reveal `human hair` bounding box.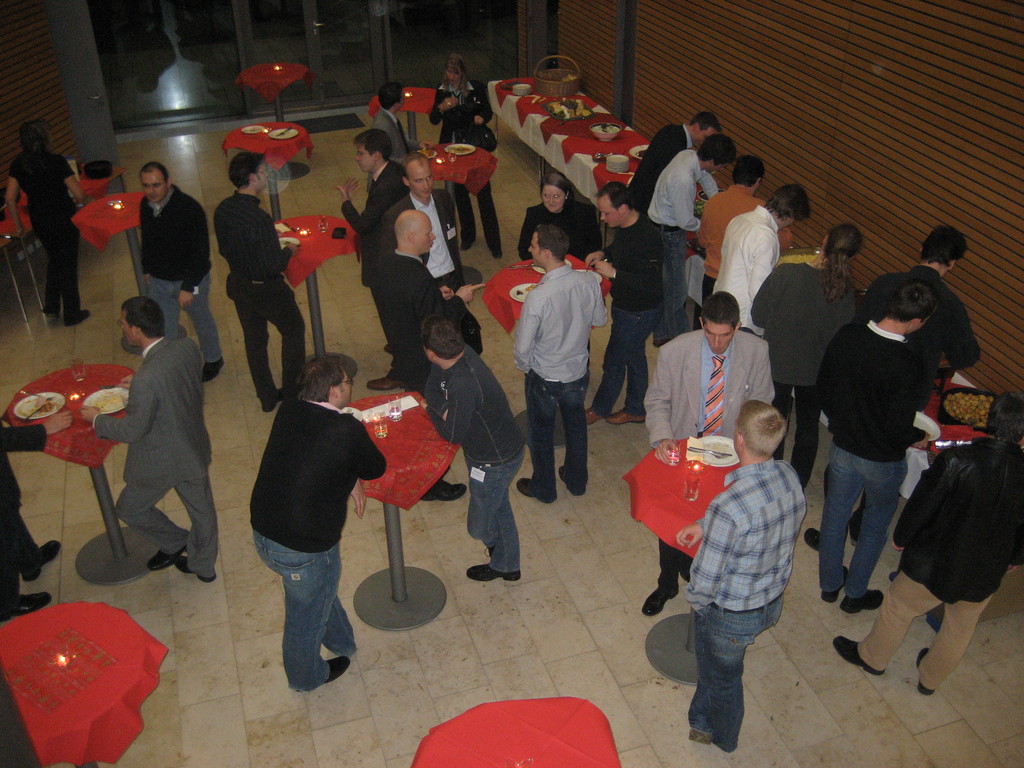
Revealed: bbox=[120, 297, 165, 339].
